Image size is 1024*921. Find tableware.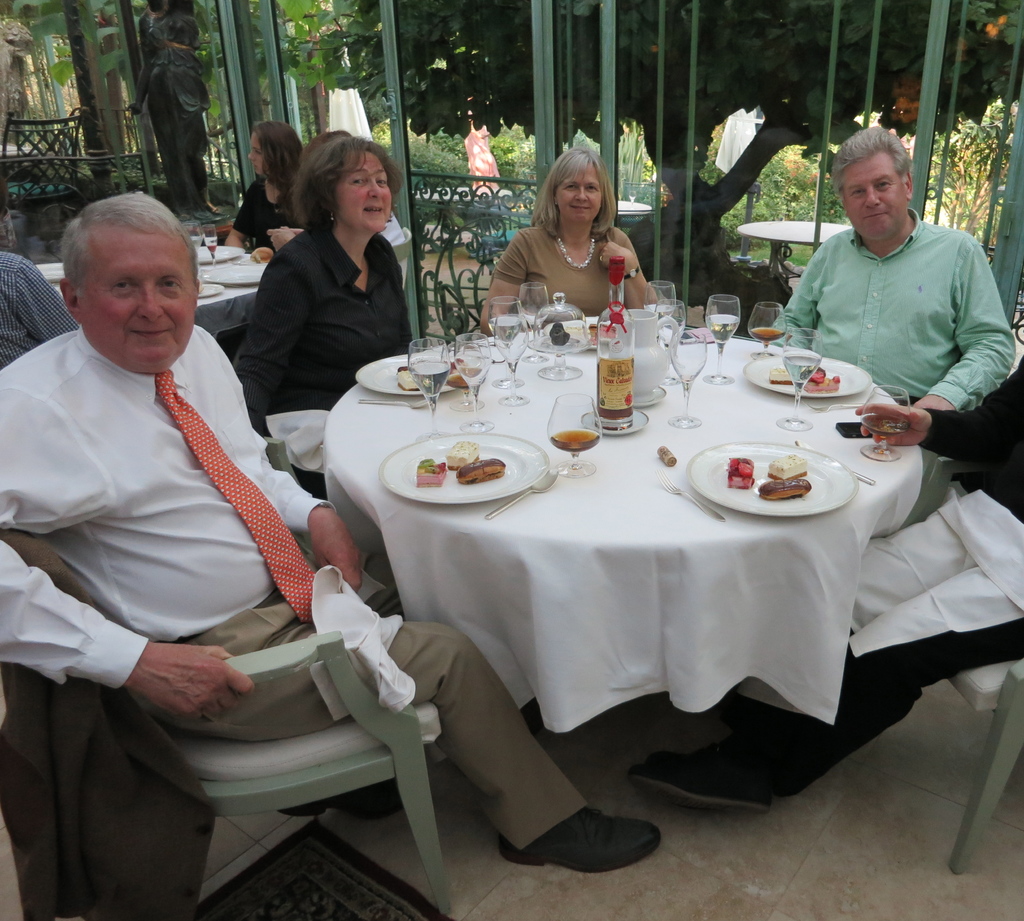
<region>449, 358, 486, 415</region>.
